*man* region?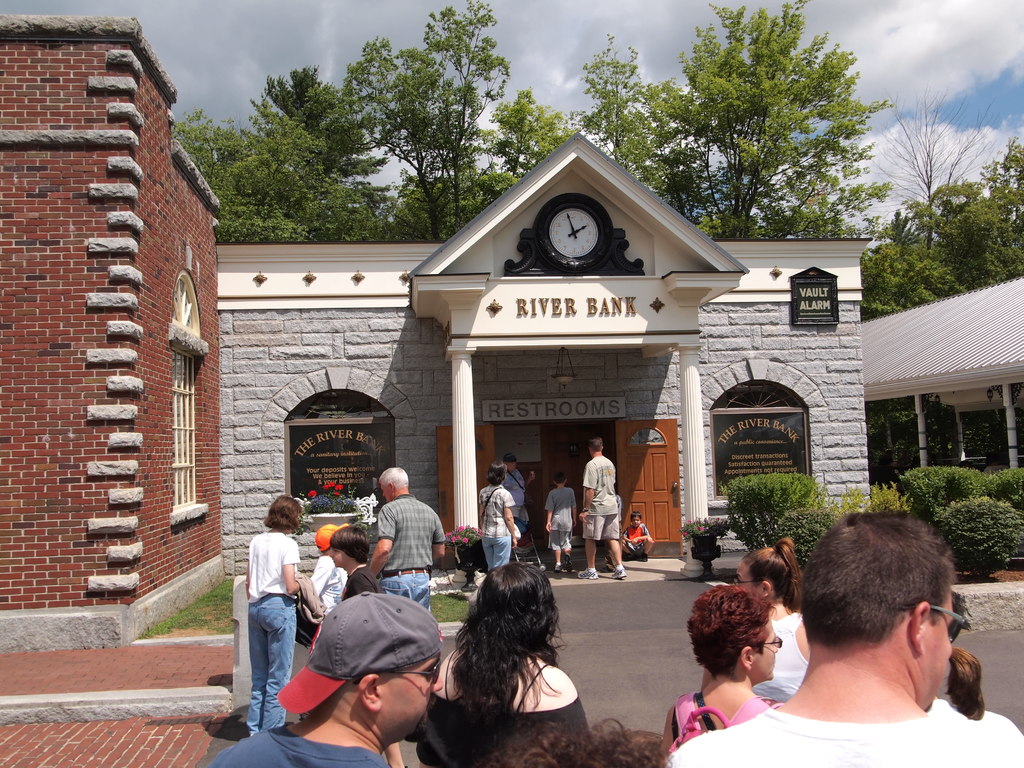
crop(200, 591, 441, 767)
